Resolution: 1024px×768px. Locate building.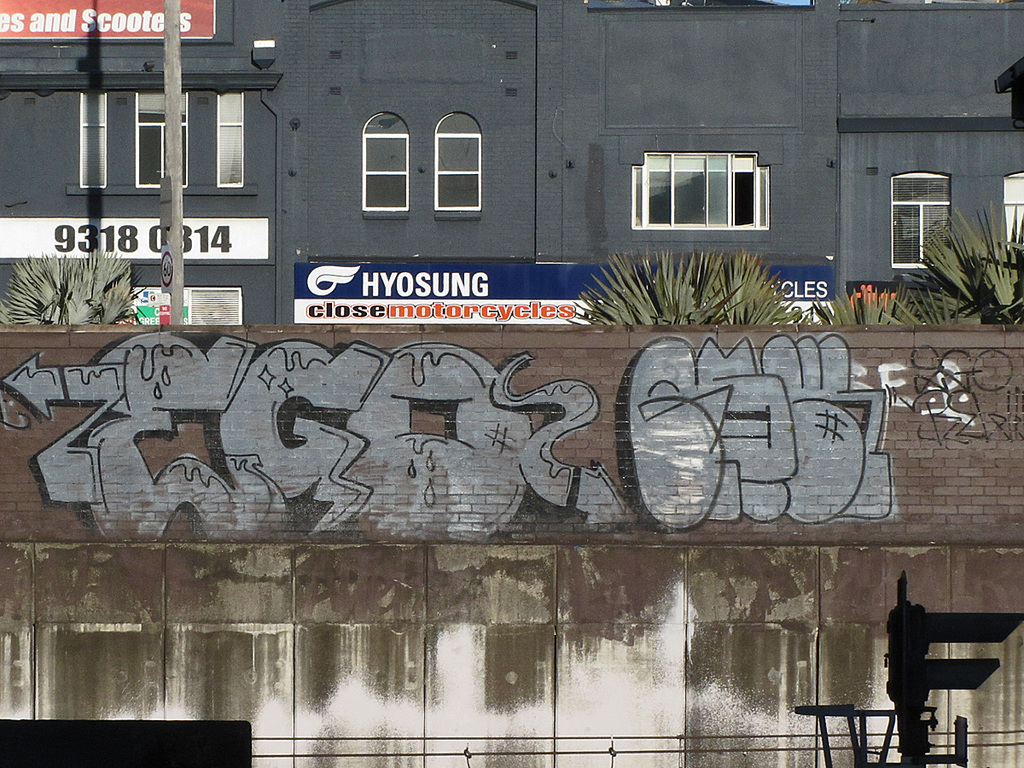
(0,0,1023,330).
